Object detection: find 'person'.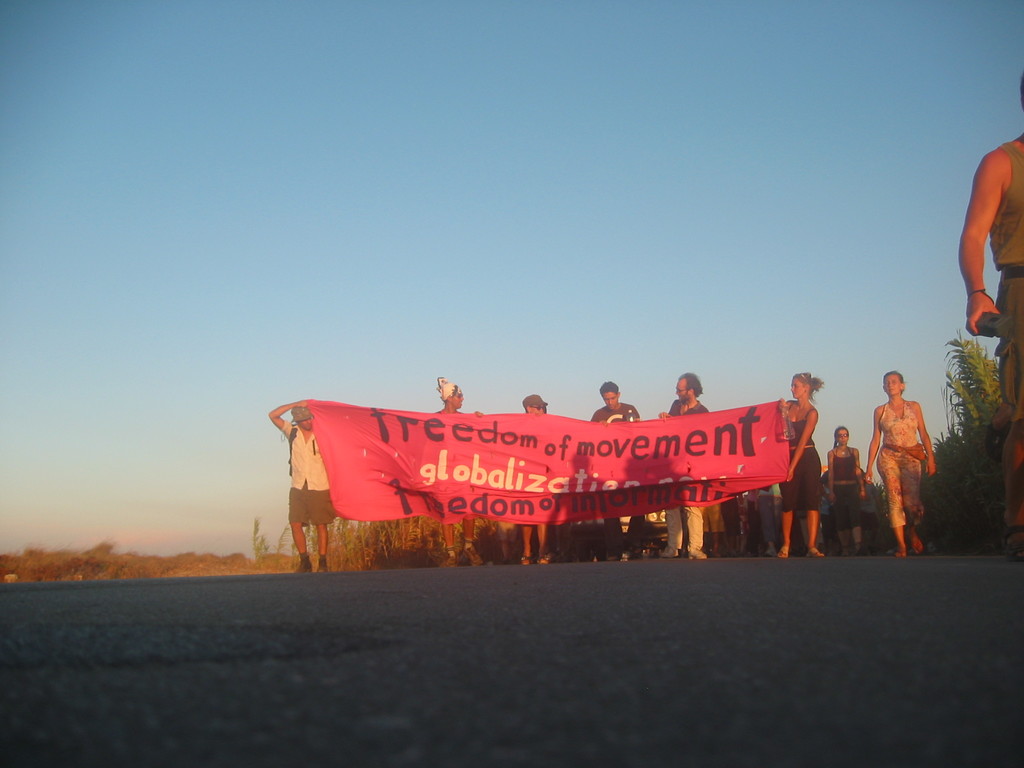
rect(829, 424, 867, 556).
